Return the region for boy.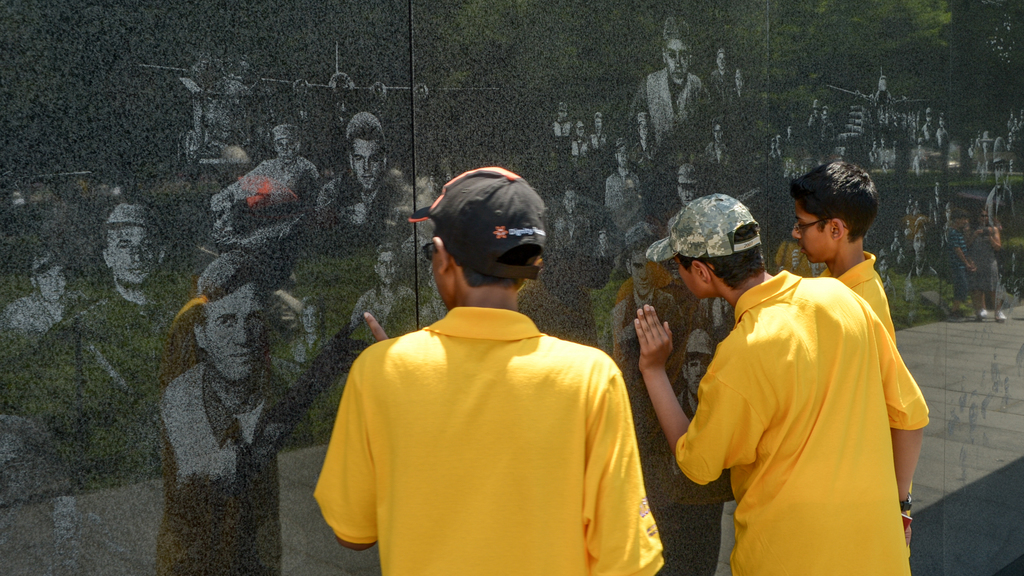
bbox=(787, 160, 909, 508).
